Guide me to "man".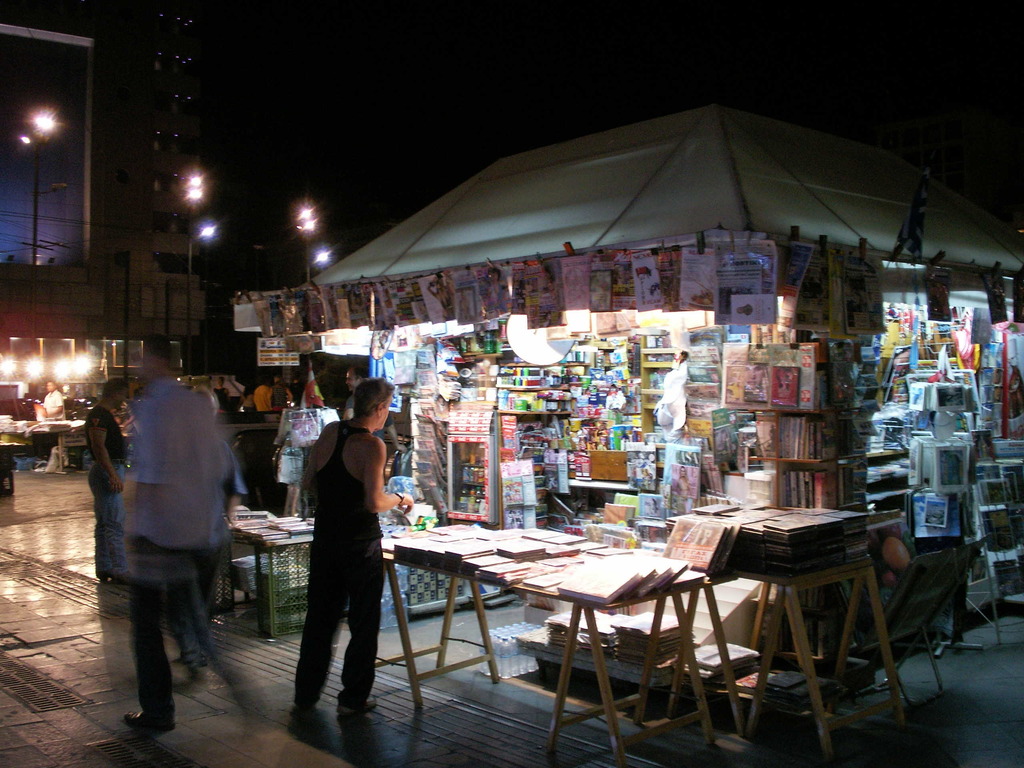
Guidance: <region>213, 378, 232, 397</region>.
